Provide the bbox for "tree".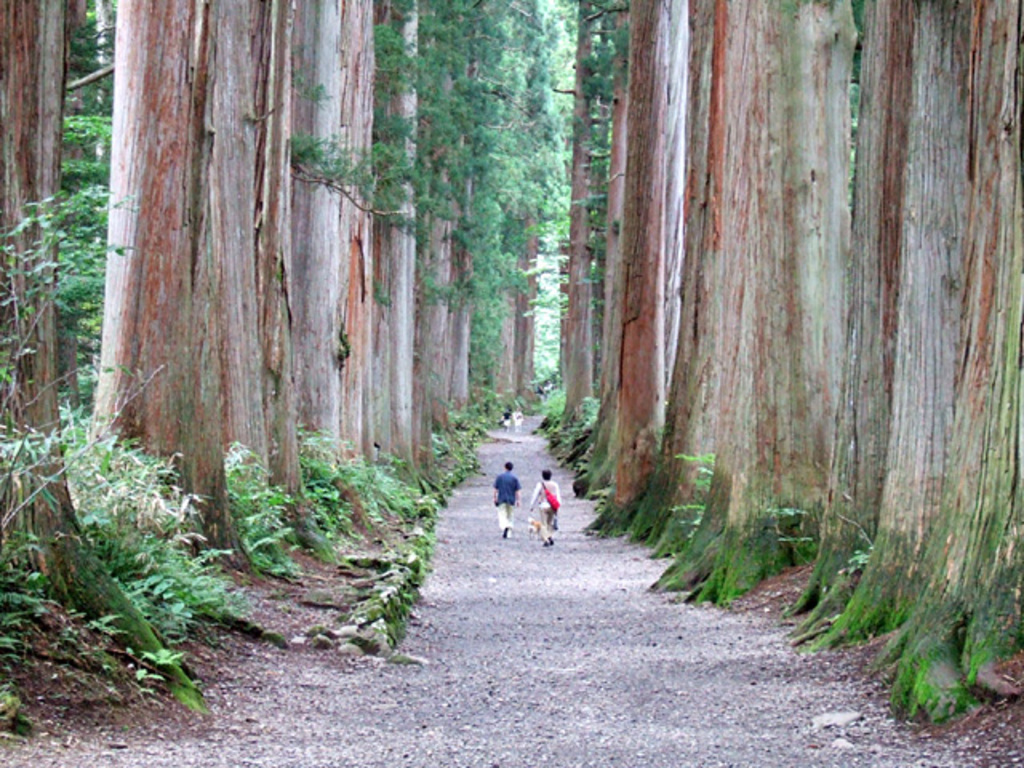
left=645, top=0, right=803, bottom=614.
